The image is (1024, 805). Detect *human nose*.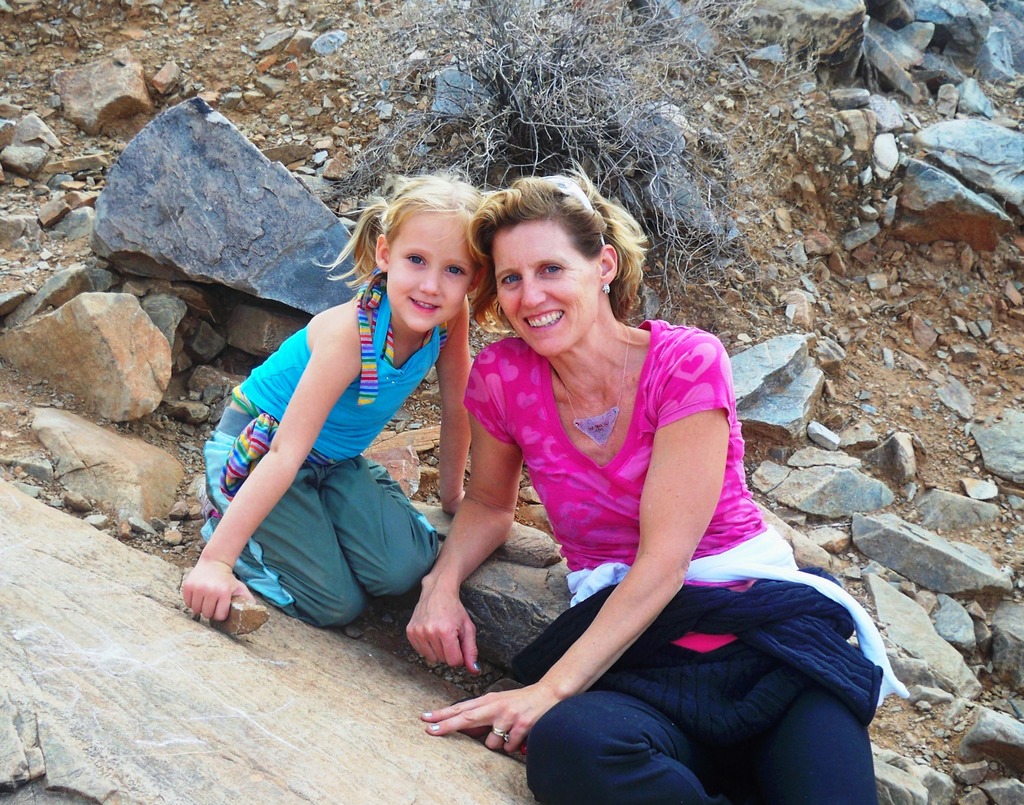
Detection: 416/262/441/294.
